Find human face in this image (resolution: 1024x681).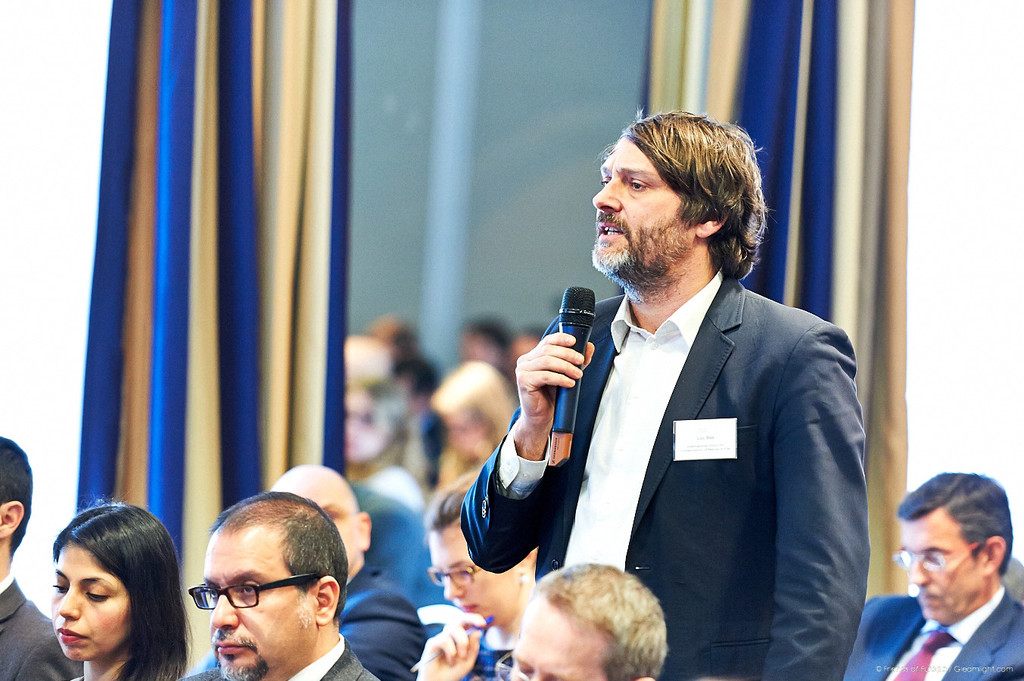
box=[47, 547, 123, 662].
